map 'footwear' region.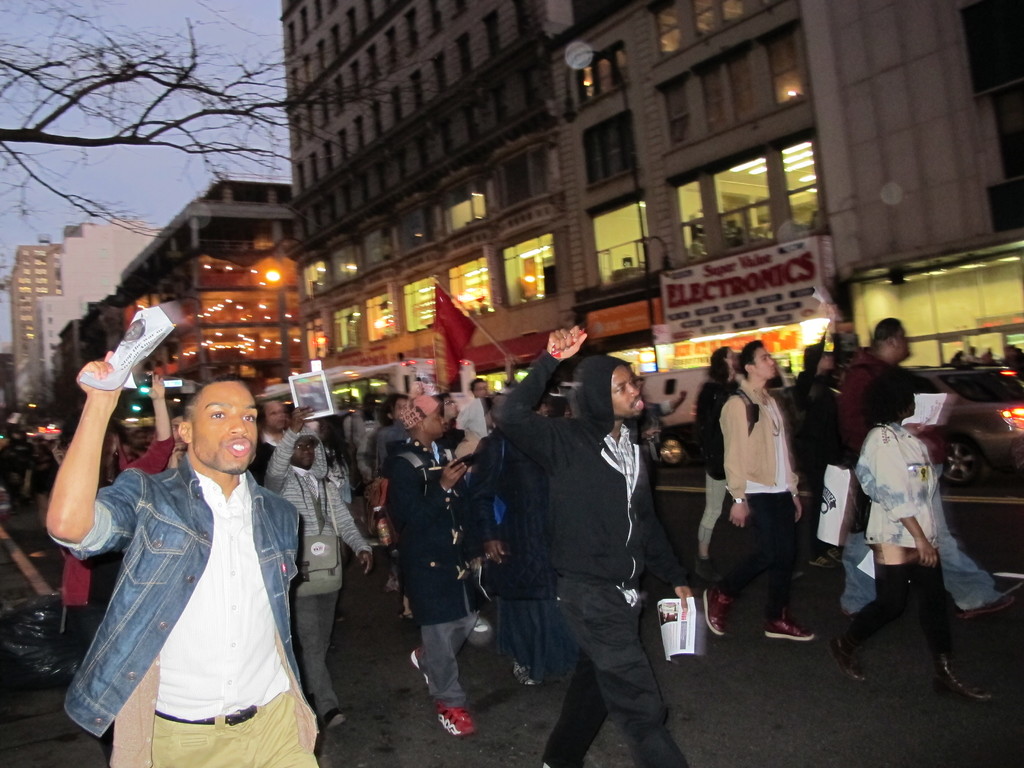
Mapped to bbox=(382, 573, 398, 593).
